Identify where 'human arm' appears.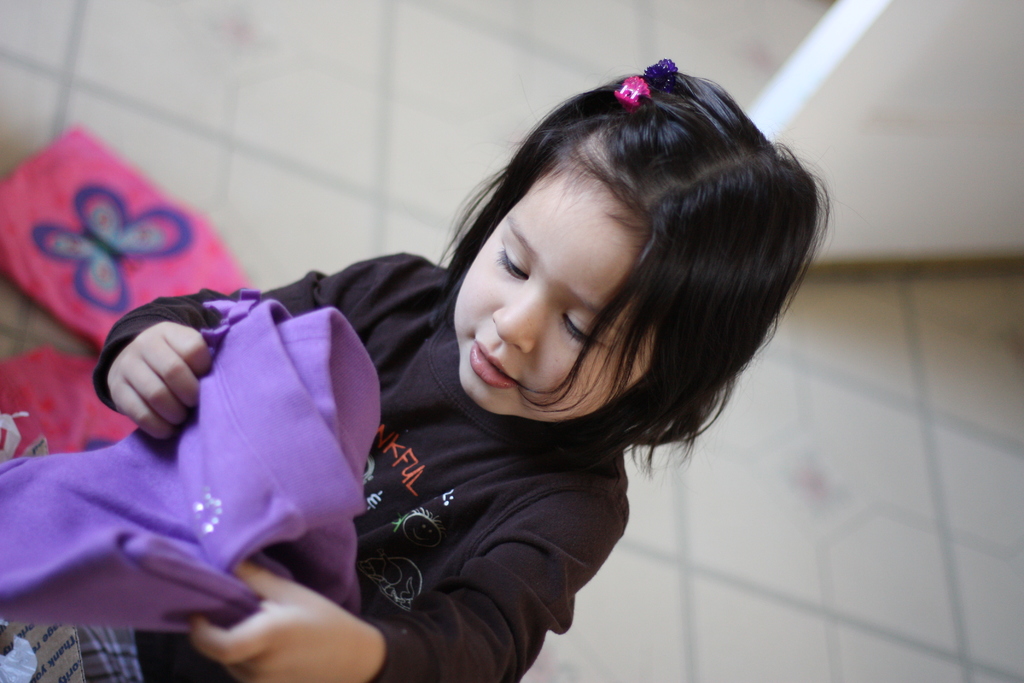
Appears at bbox=[81, 255, 419, 439].
